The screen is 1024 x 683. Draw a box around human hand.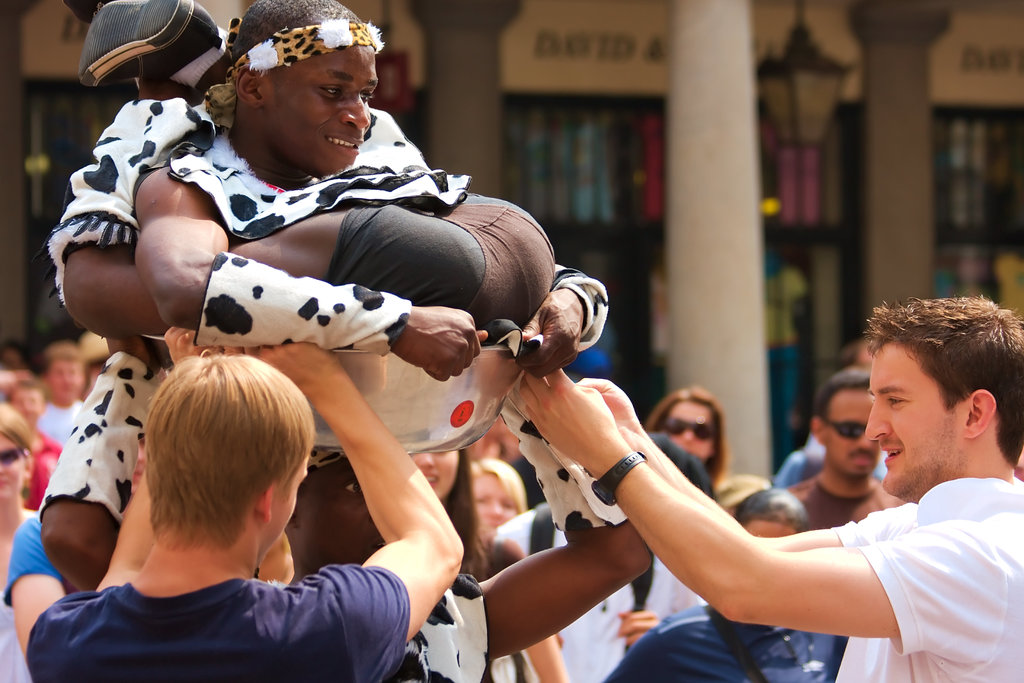
(left=516, top=365, right=617, bottom=461).
